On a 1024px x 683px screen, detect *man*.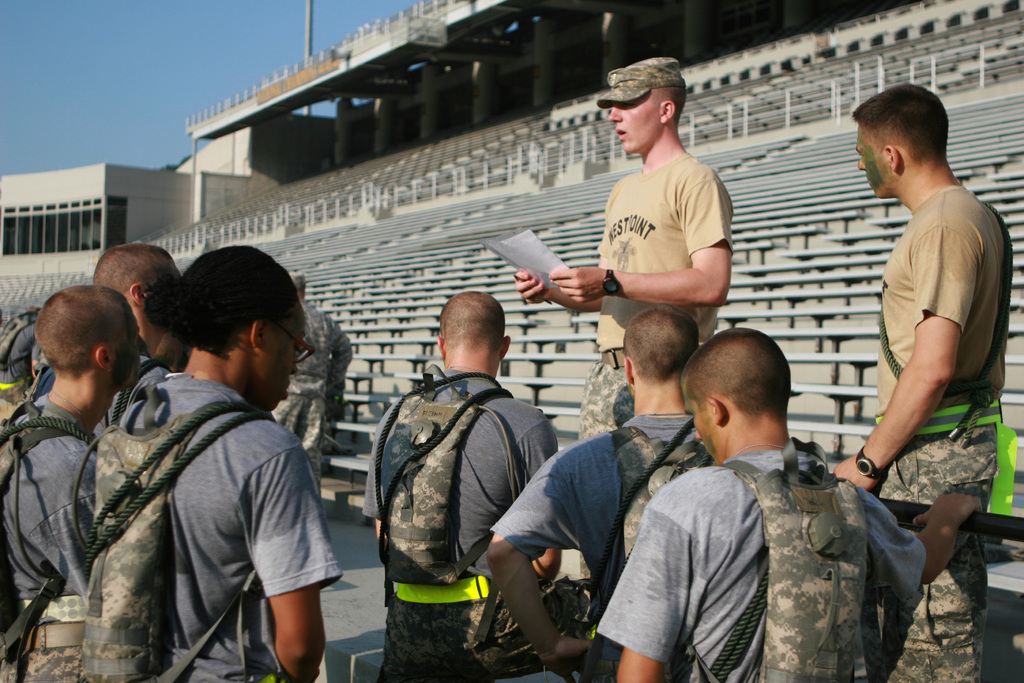
x1=0, y1=284, x2=148, y2=602.
